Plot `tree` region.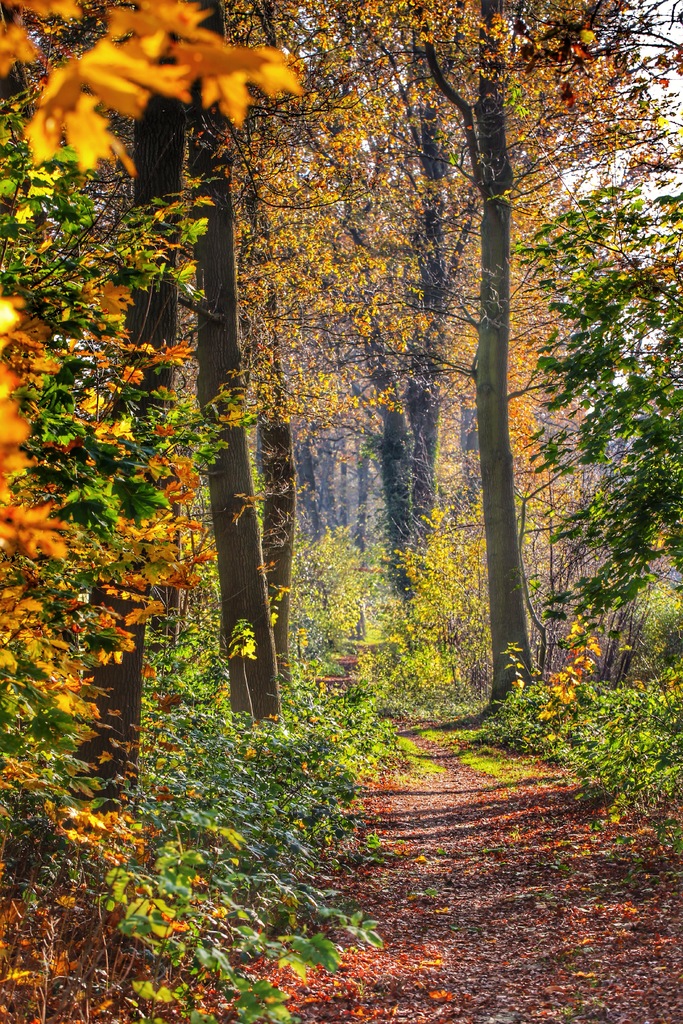
Plotted at (x1=516, y1=178, x2=682, y2=644).
